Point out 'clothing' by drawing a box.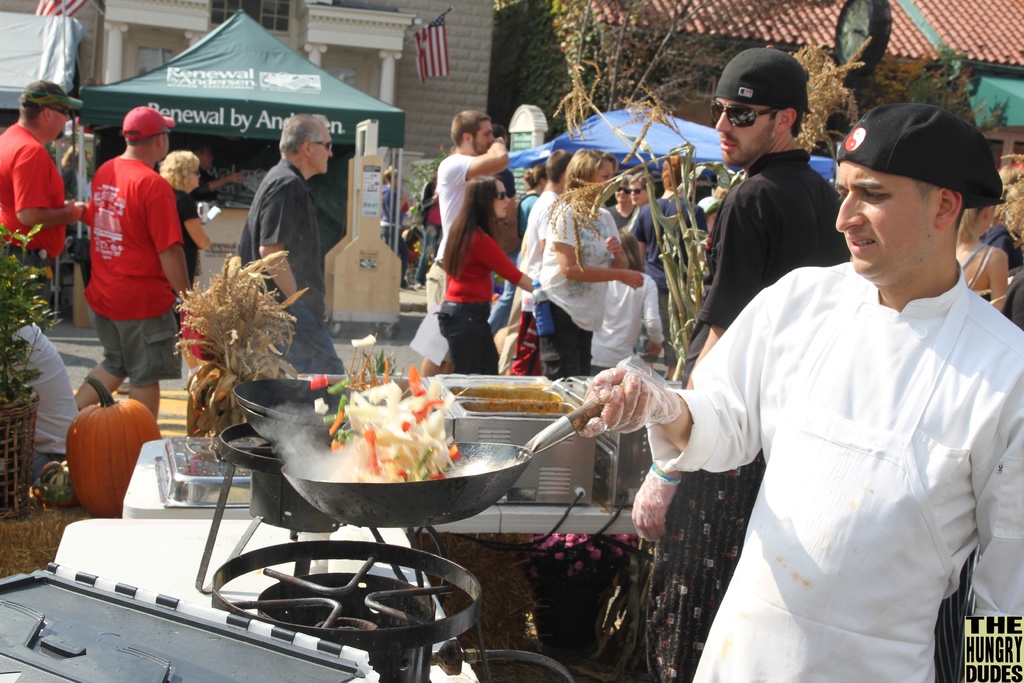
box=[227, 158, 348, 374].
